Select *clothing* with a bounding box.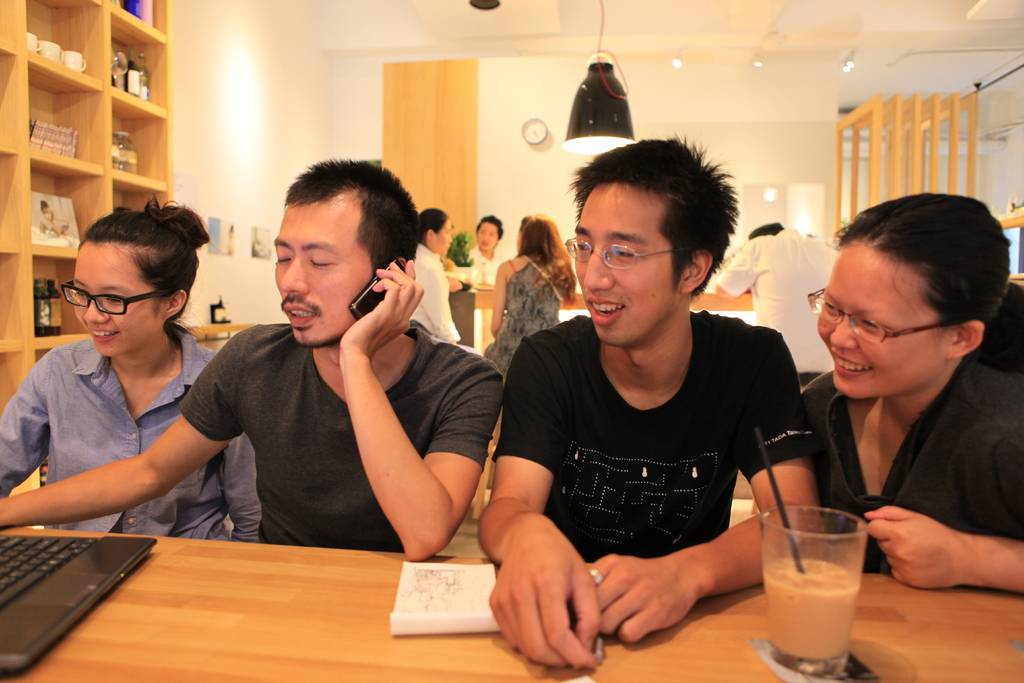
left=471, top=245, right=513, bottom=285.
